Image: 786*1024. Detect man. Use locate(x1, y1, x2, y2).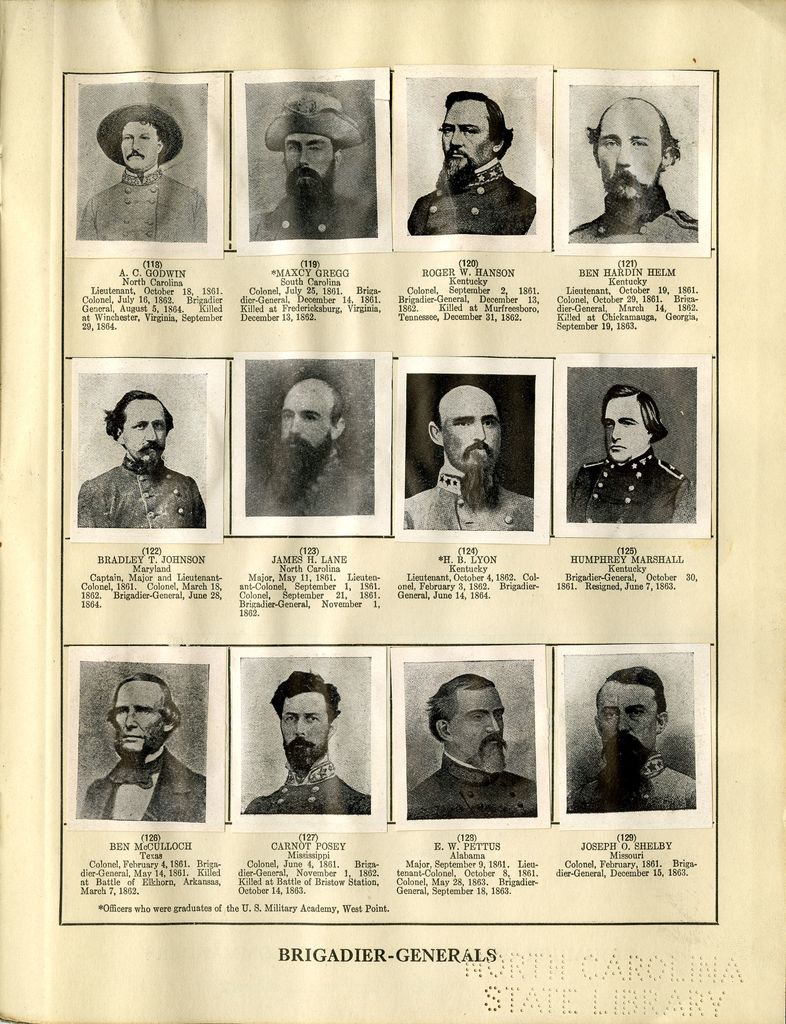
locate(570, 93, 698, 242).
